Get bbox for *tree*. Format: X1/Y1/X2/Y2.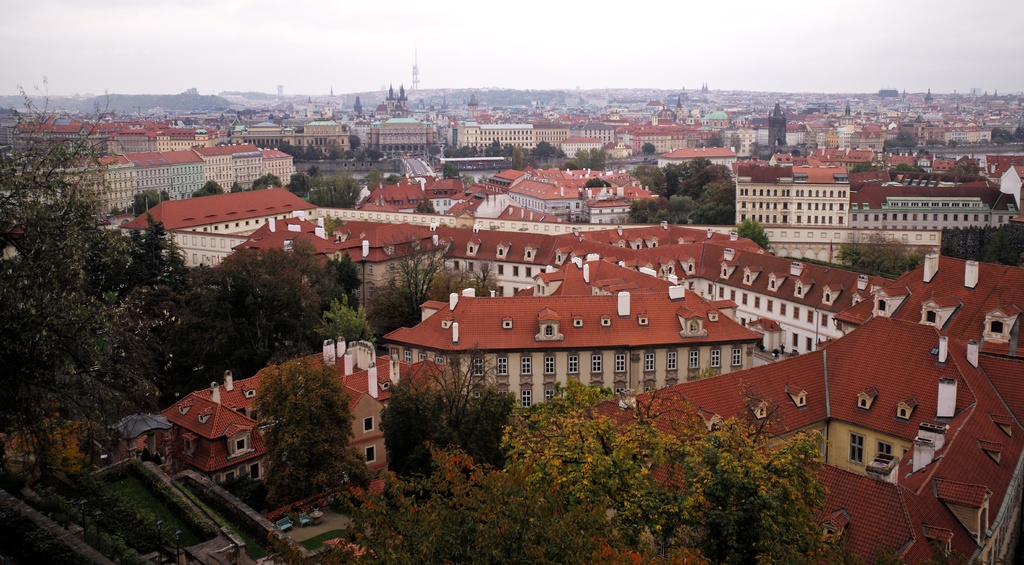
846/160/874/176.
